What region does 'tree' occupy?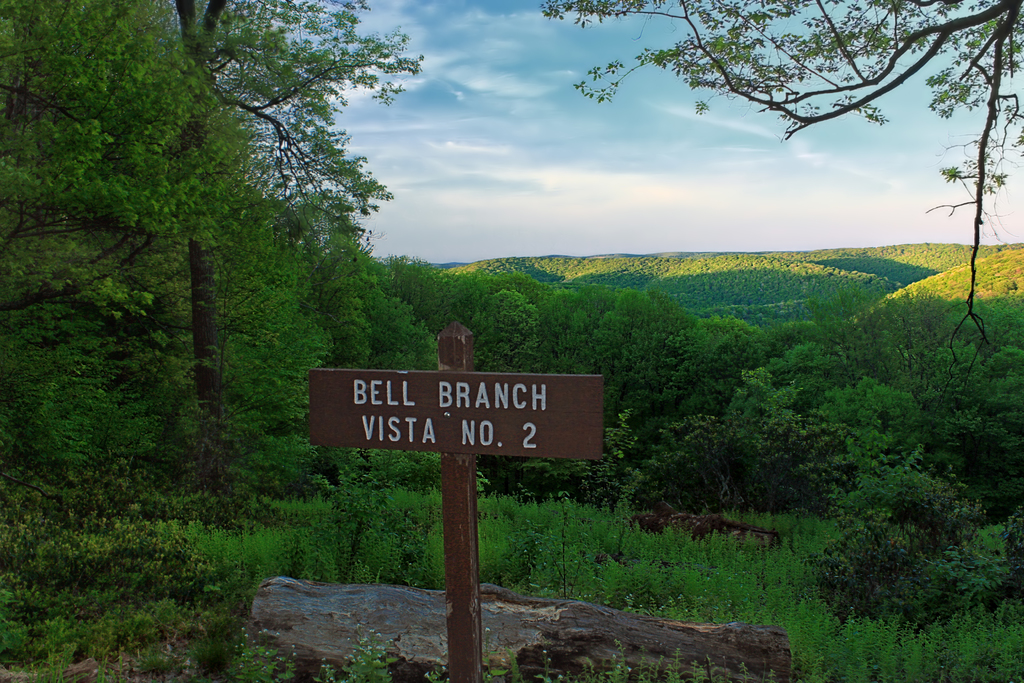
541,0,1023,373.
